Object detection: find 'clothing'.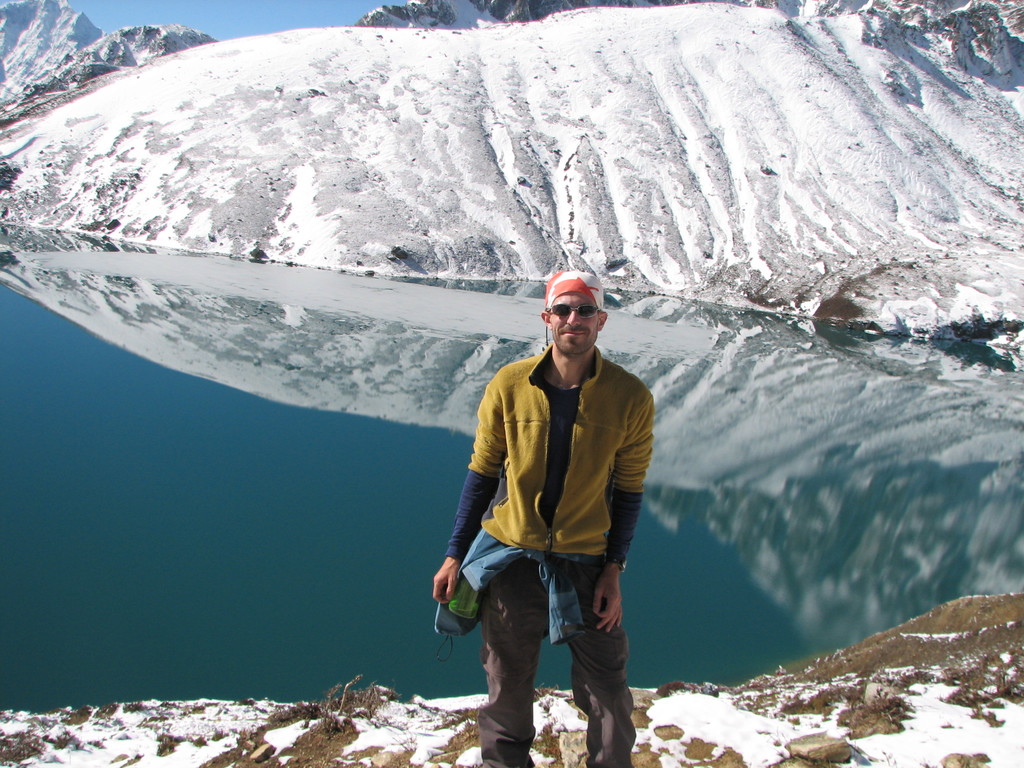
449,342,657,767.
